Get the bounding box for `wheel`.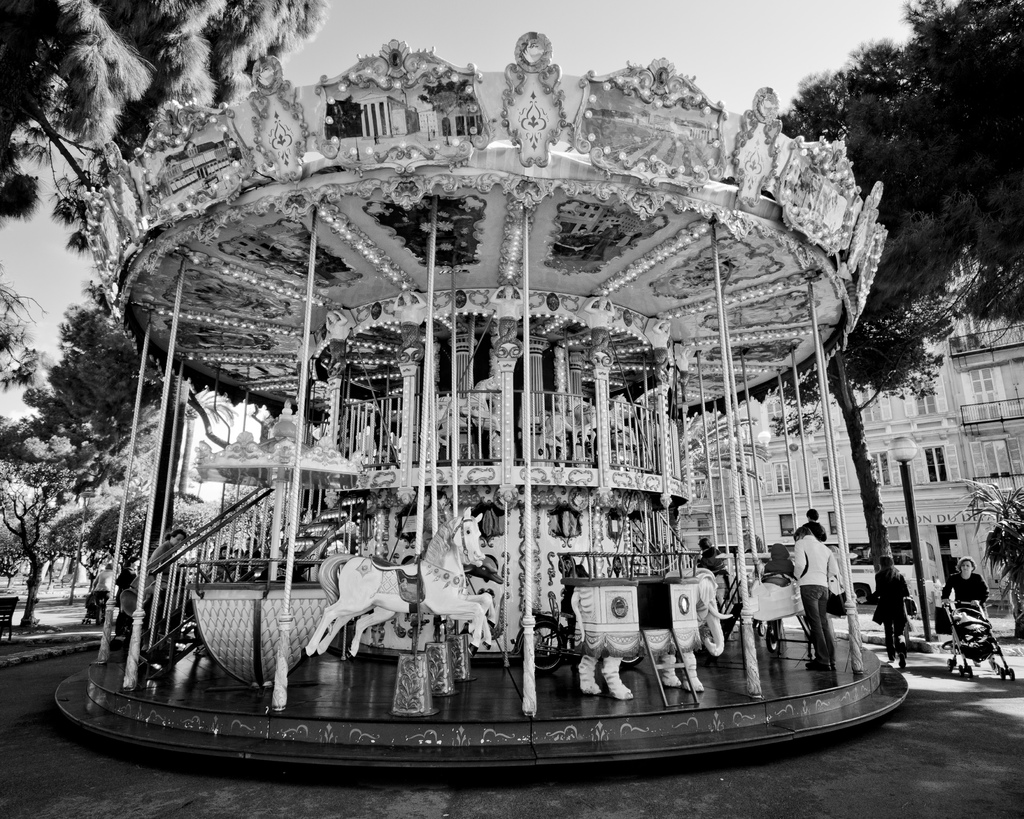
bbox=(997, 669, 1005, 677).
